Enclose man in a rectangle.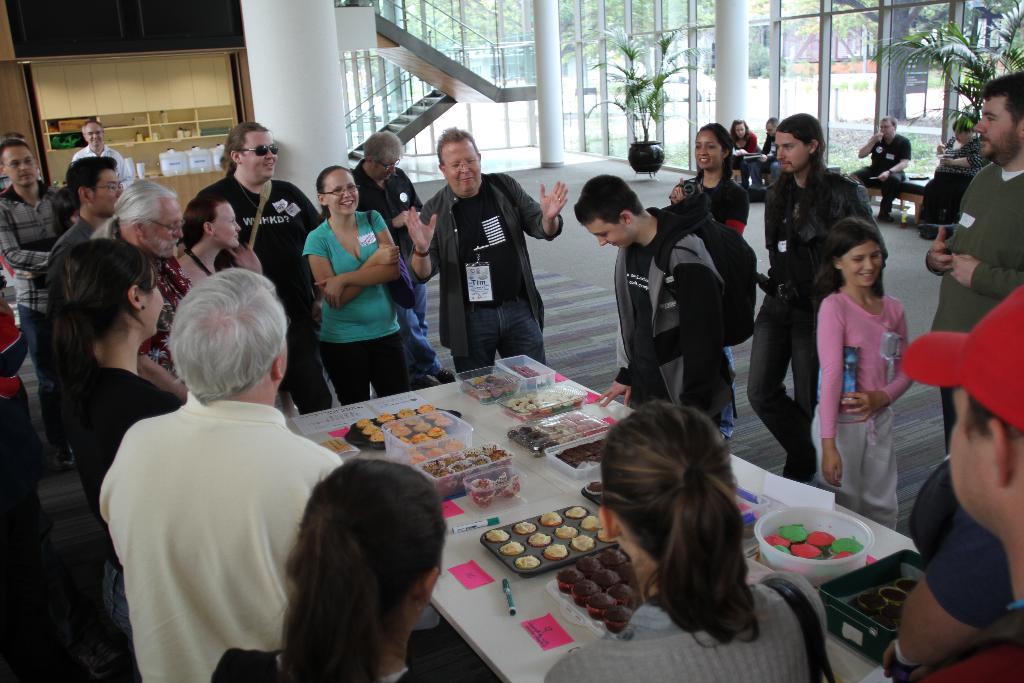
pyautogui.locateOnScreen(175, 114, 349, 413).
